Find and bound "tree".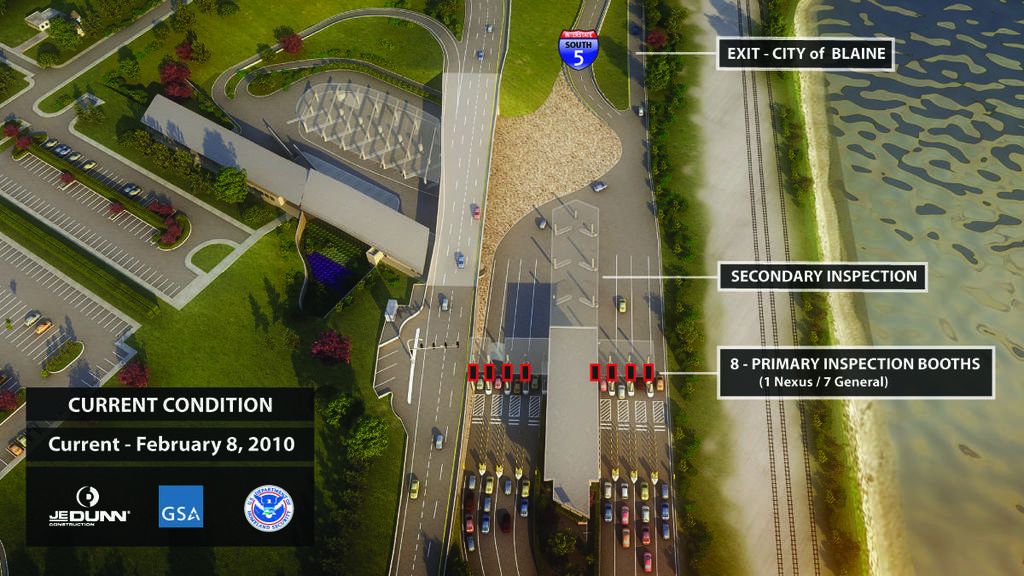
Bound: [left=222, top=4, right=241, bottom=16].
